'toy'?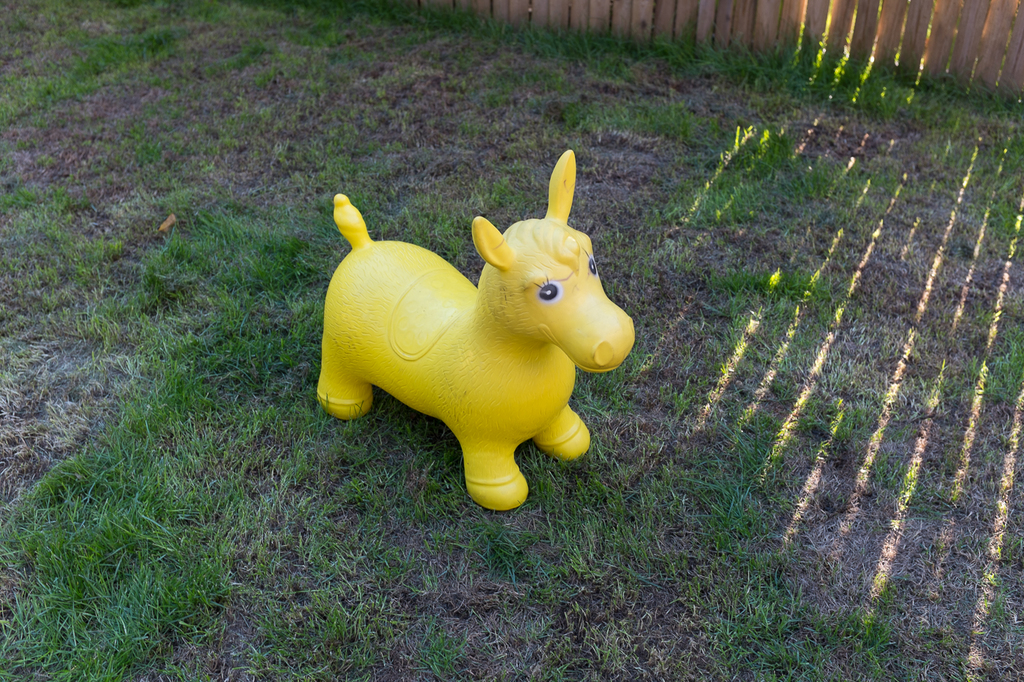
<region>309, 175, 636, 512</region>
